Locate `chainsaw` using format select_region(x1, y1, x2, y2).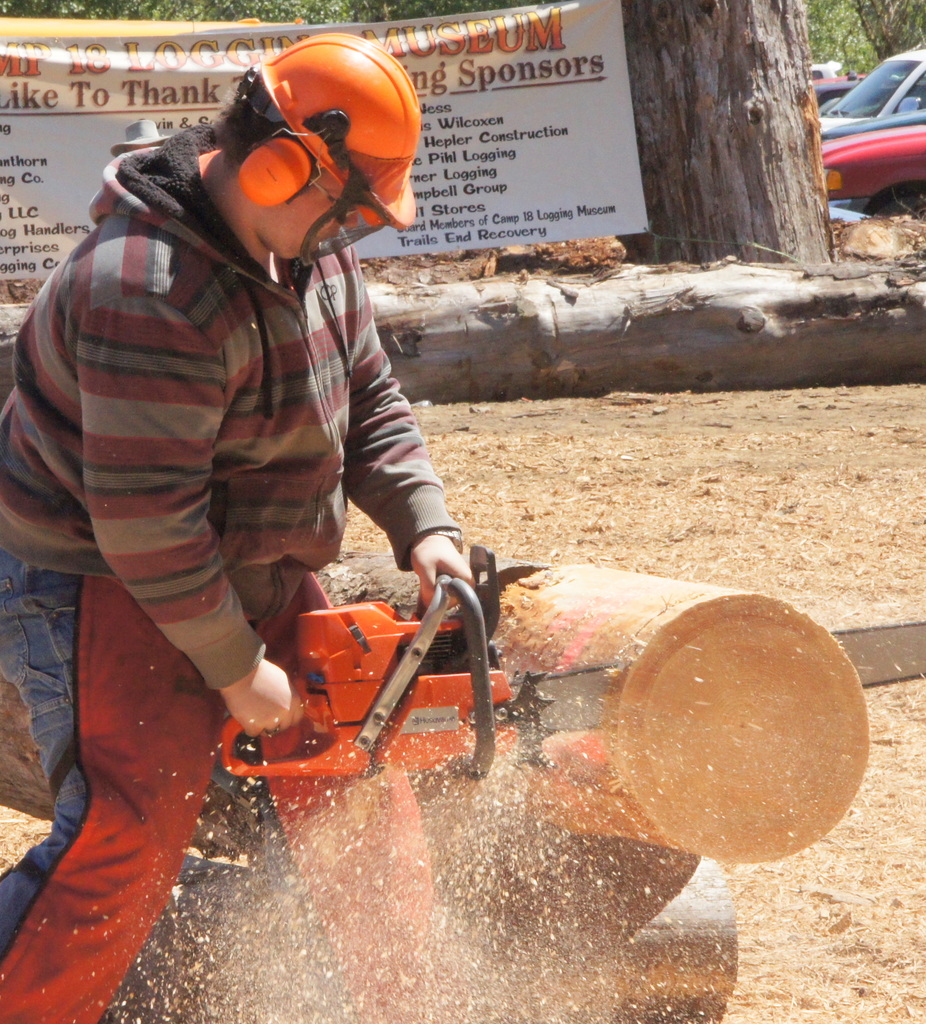
select_region(214, 570, 925, 784).
